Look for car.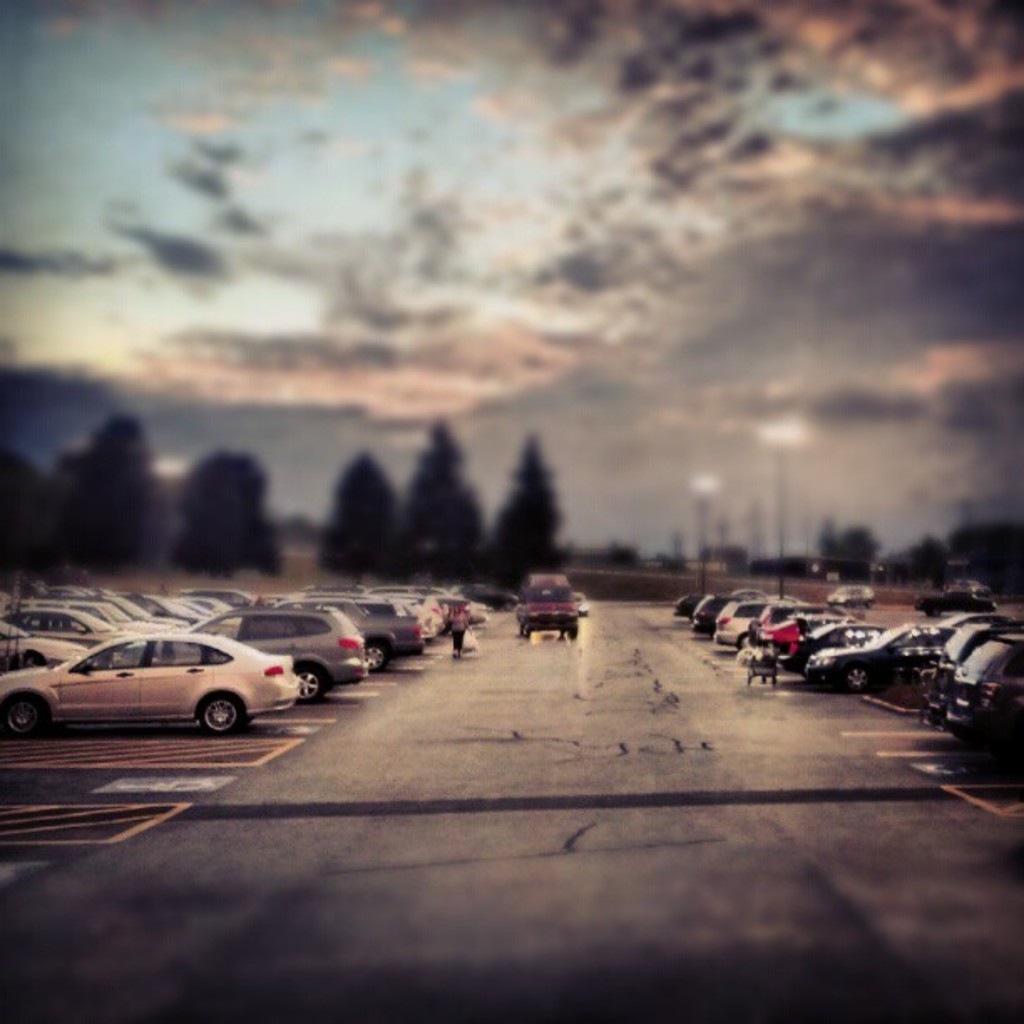
Found: (x1=828, y1=579, x2=875, y2=607).
